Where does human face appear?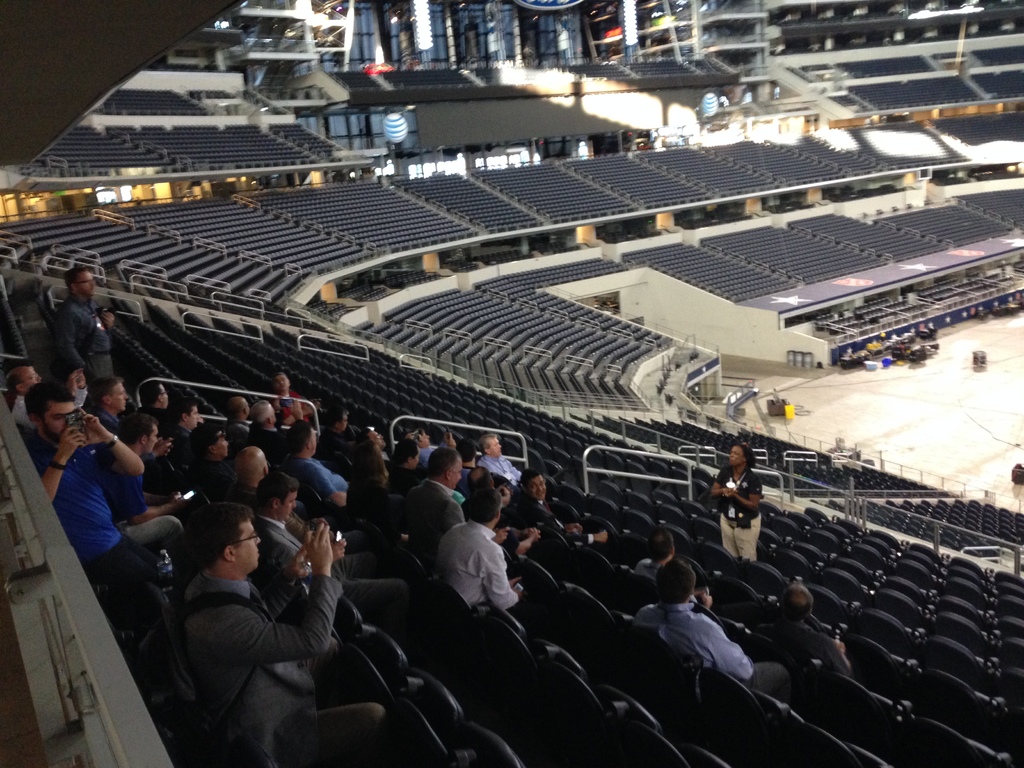
Appears at <region>74, 269, 92, 296</region>.
